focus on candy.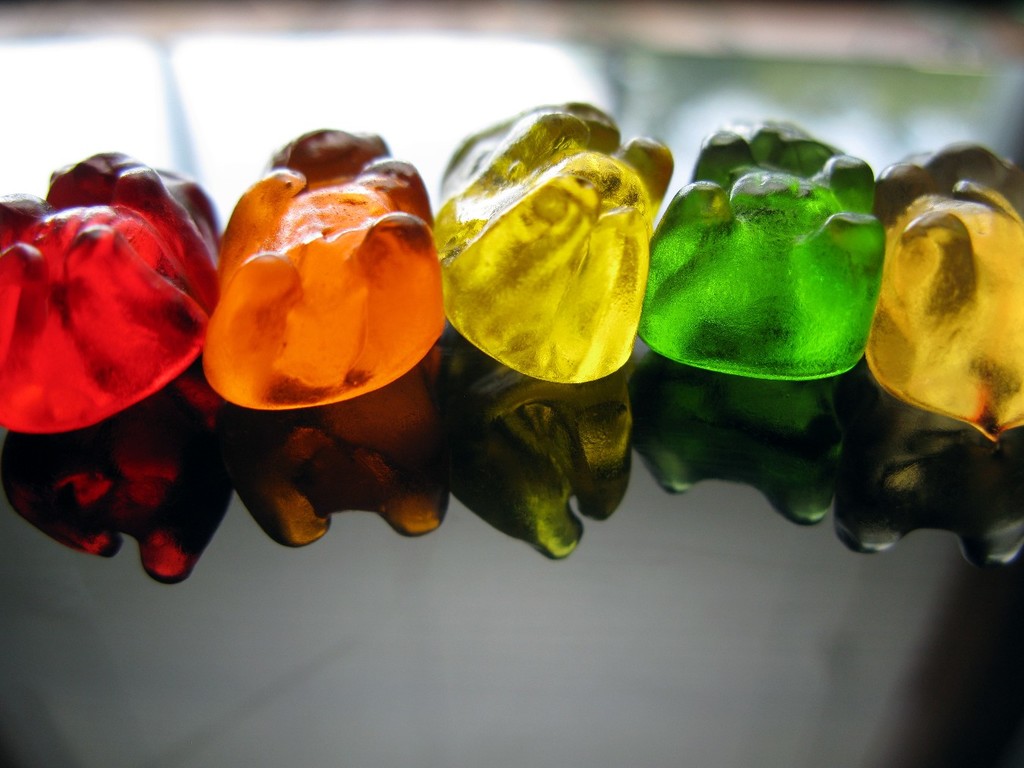
Focused at <region>0, 105, 1023, 451</region>.
